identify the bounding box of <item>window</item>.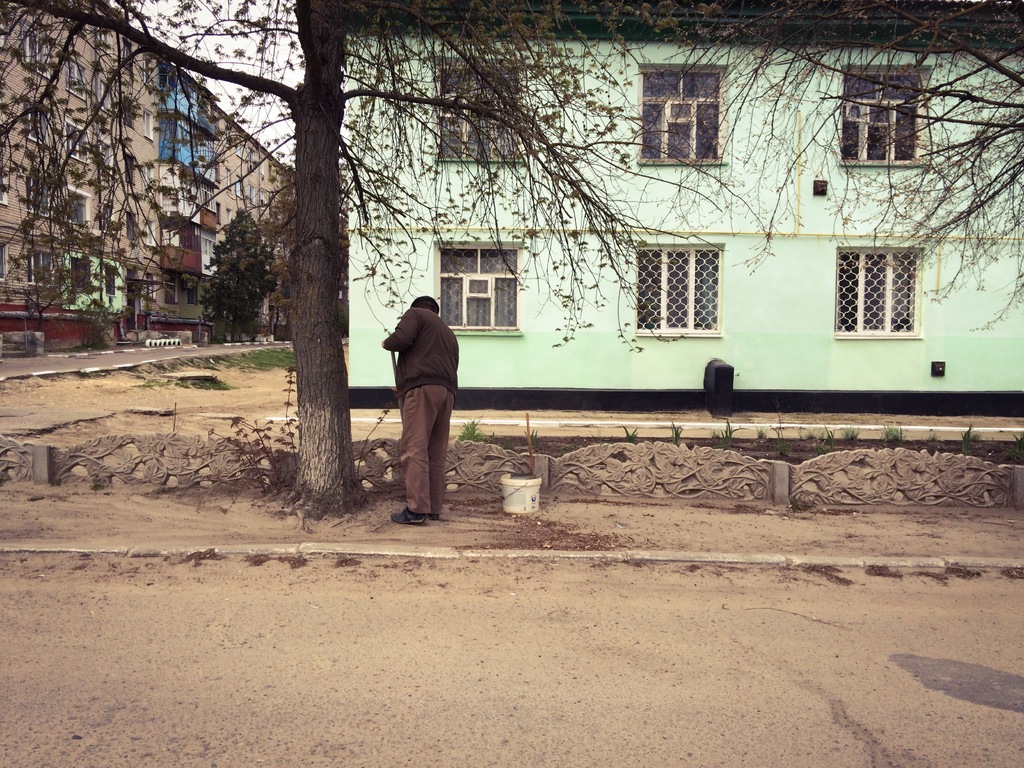
box(248, 150, 257, 169).
